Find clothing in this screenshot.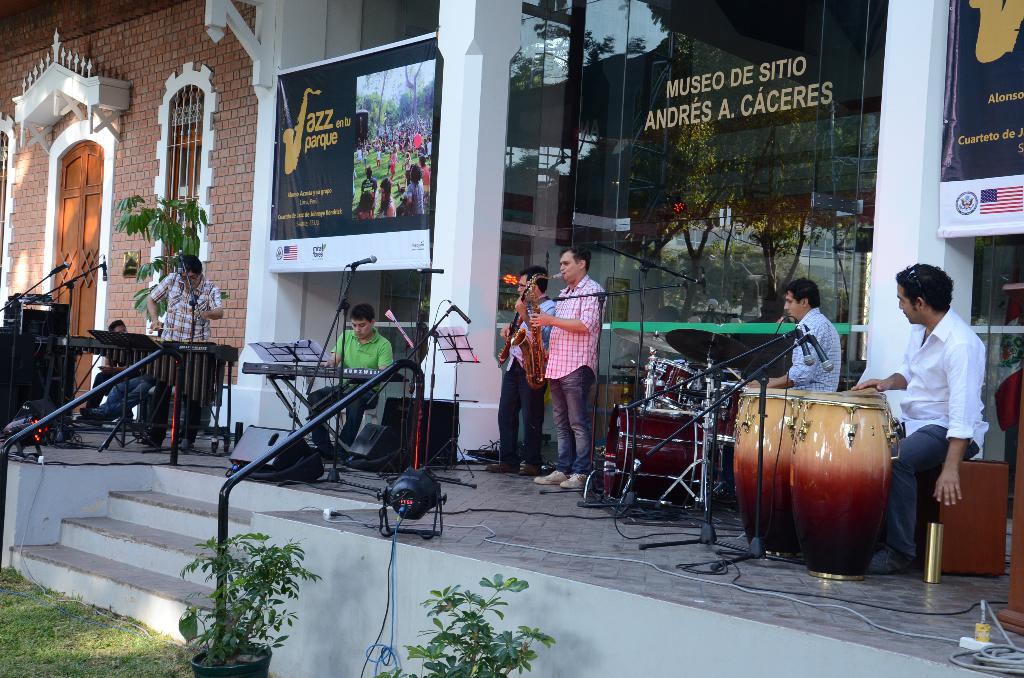
The bounding box for clothing is x1=86, y1=346, x2=147, y2=409.
